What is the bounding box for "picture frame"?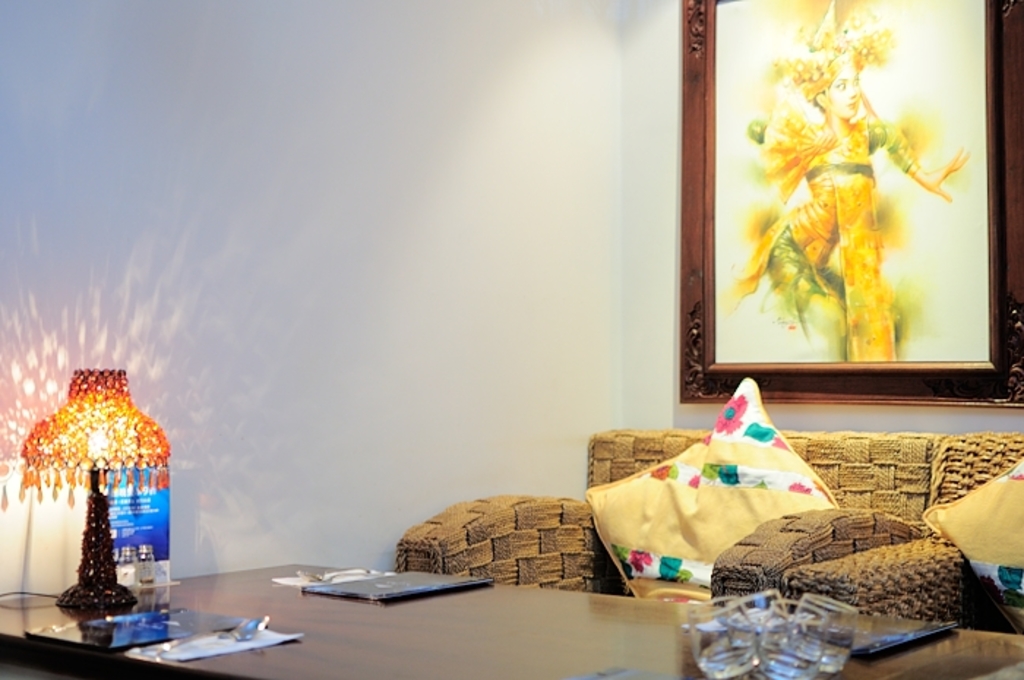
(673,0,1023,420).
